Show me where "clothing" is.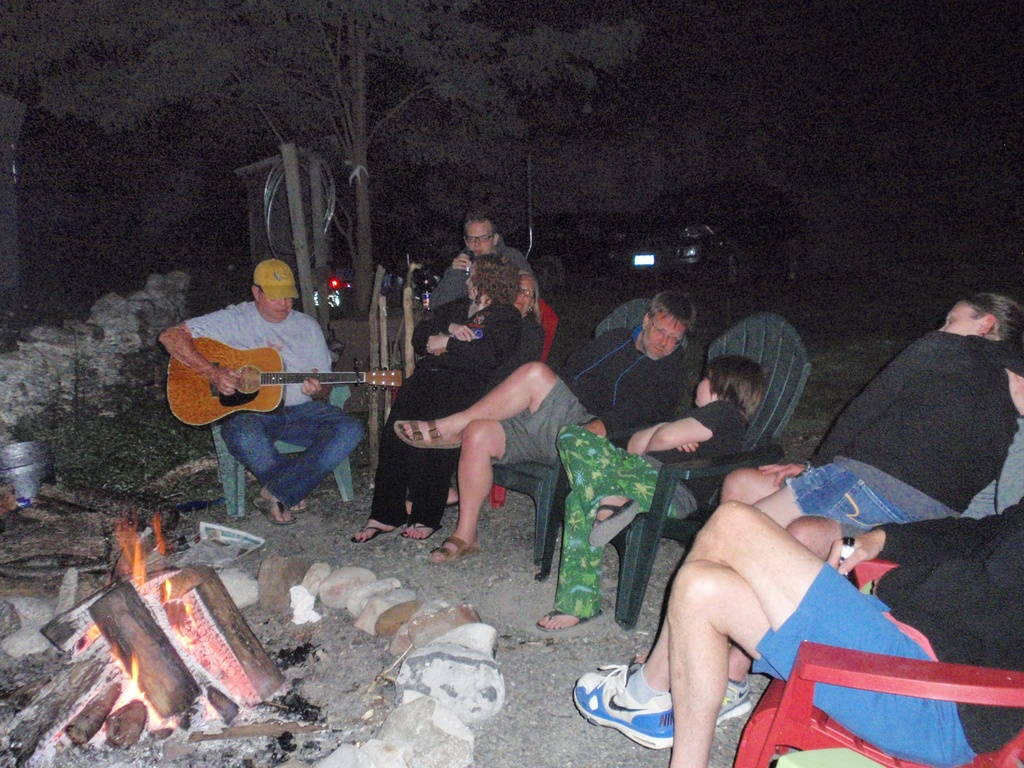
"clothing" is at [366,288,522,527].
